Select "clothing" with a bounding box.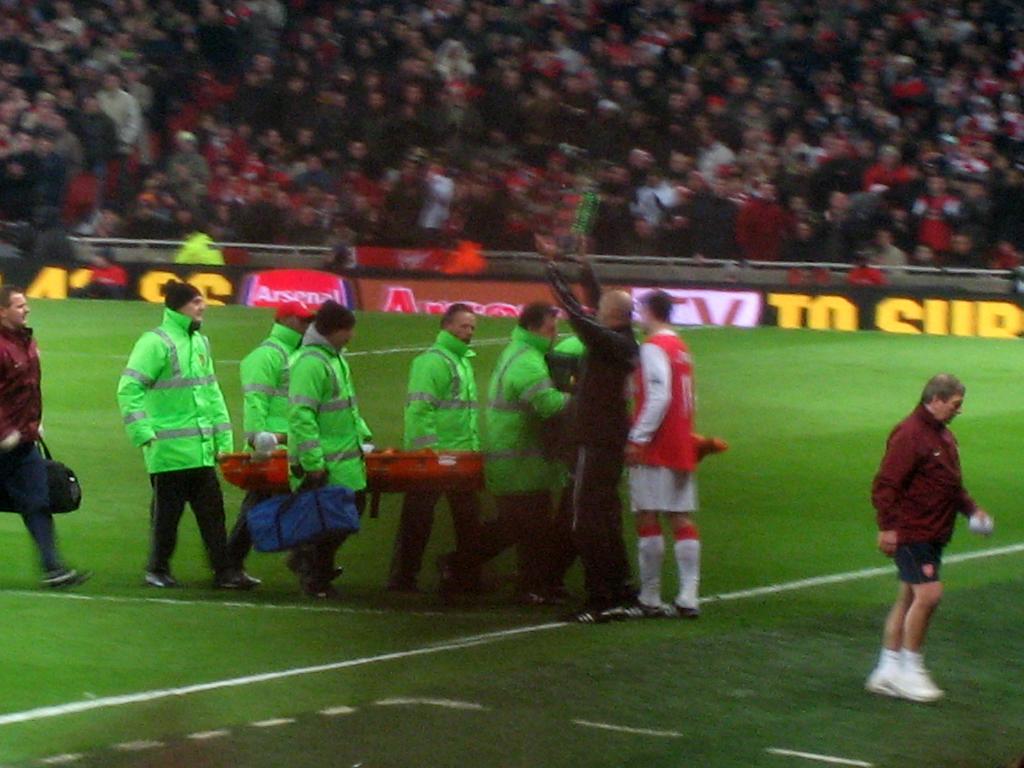
387 331 483 583.
